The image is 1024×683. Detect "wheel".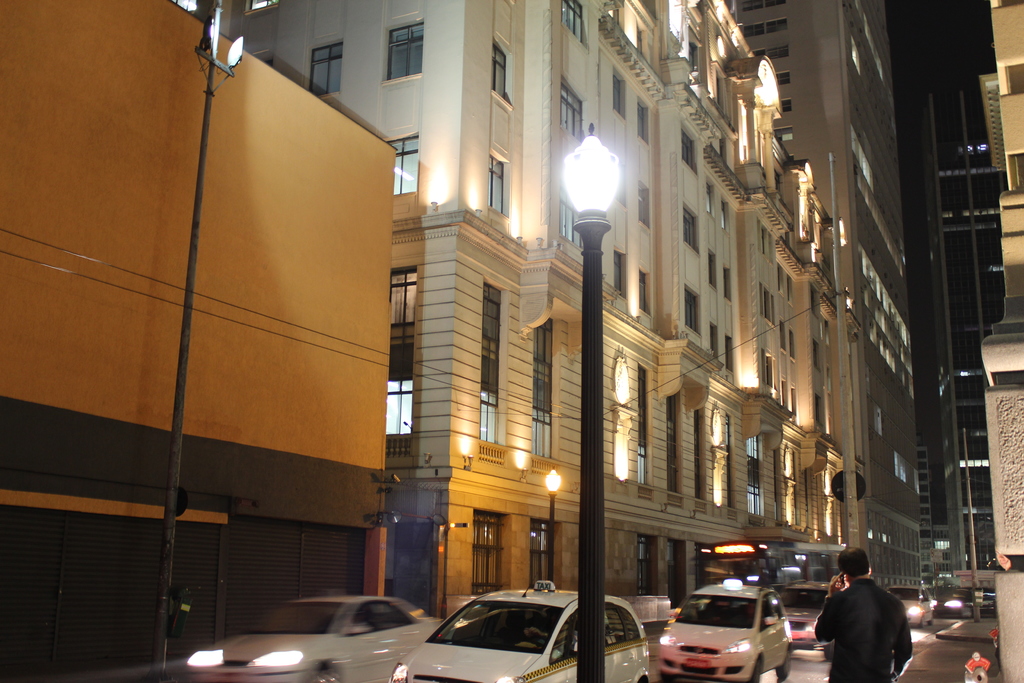
Detection: {"left": 820, "top": 643, "right": 834, "bottom": 662}.
